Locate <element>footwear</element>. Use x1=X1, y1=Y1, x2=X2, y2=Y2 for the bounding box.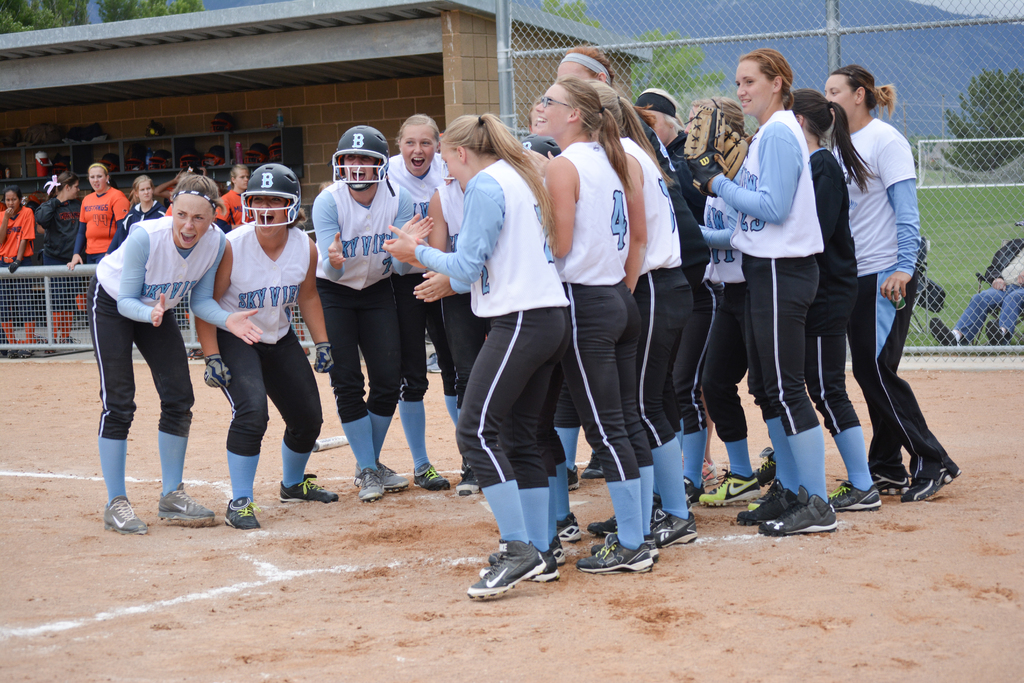
x1=750, y1=445, x2=783, y2=482.
